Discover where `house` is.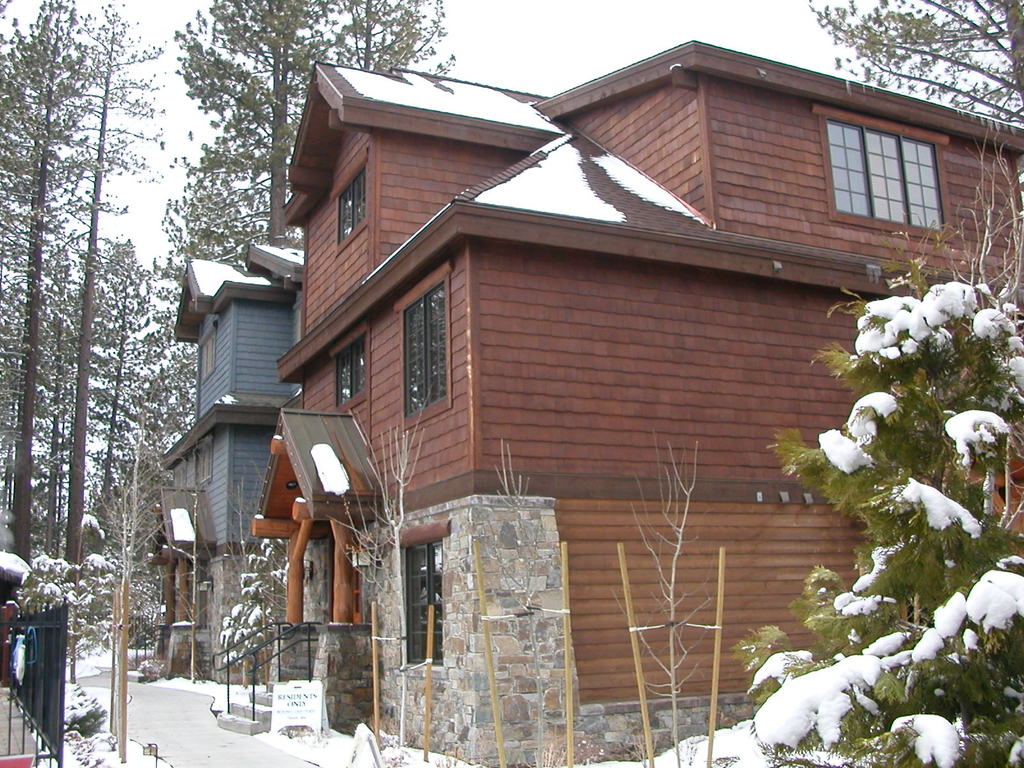
Discovered at {"left": 279, "top": 38, "right": 1023, "bottom": 748}.
